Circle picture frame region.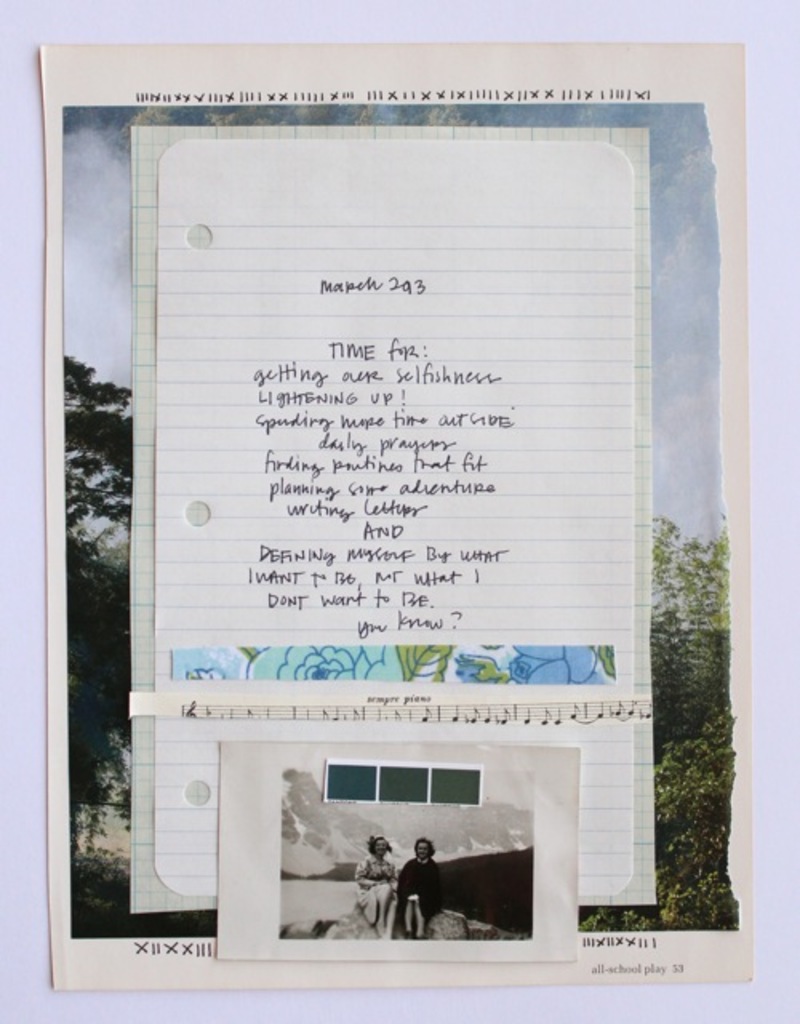
Region: <bbox>59, 99, 749, 950</bbox>.
